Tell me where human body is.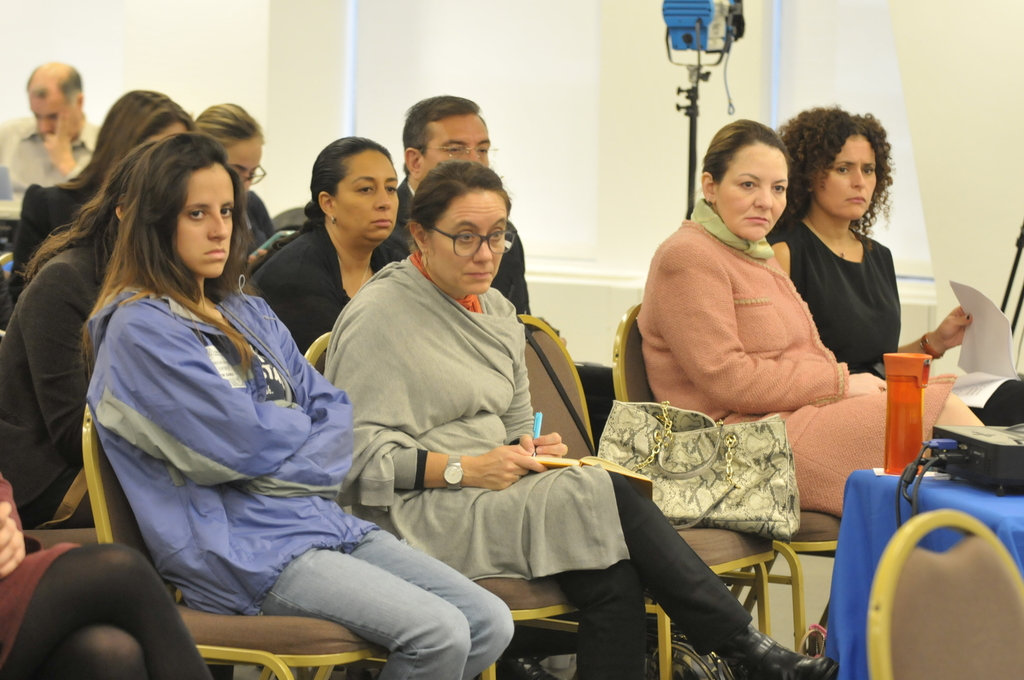
human body is at locate(63, 155, 497, 646).
